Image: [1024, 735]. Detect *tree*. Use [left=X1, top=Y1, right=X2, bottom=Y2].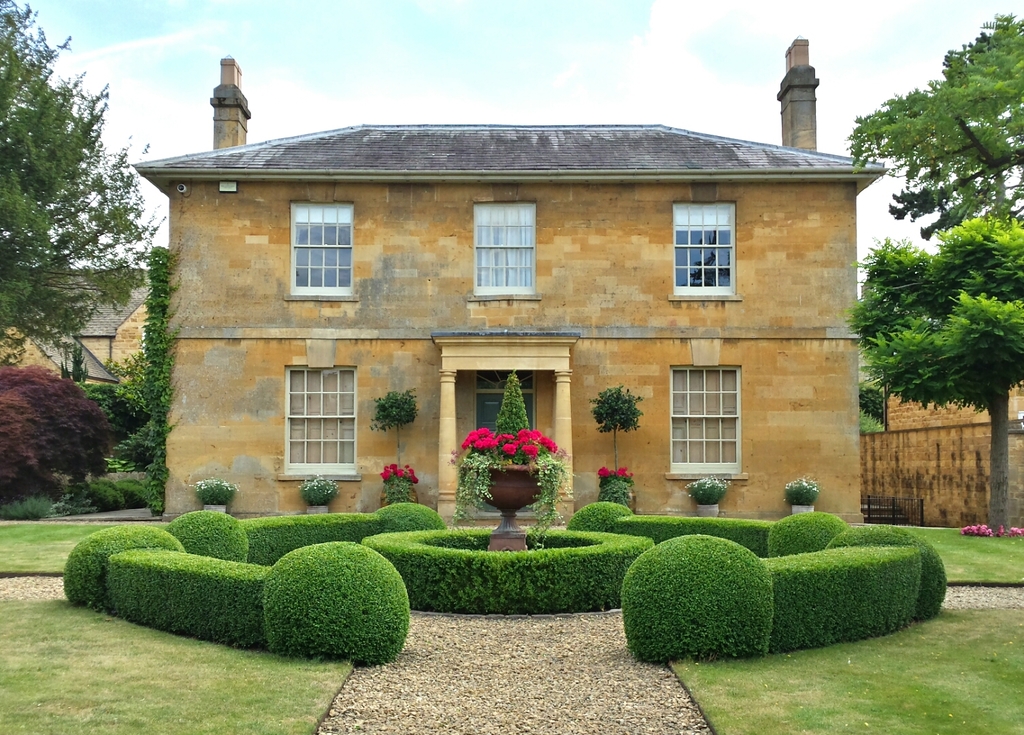
[left=589, top=380, right=642, bottom=468].
